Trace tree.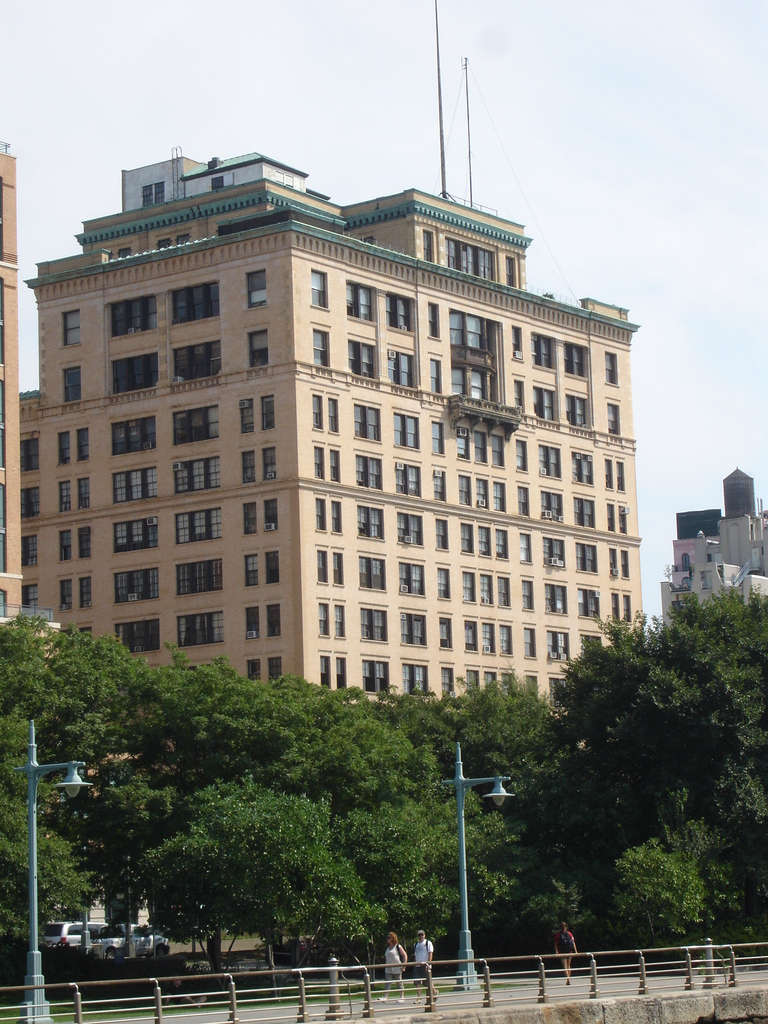
Traced to rect(171, 657, 348, 822).
